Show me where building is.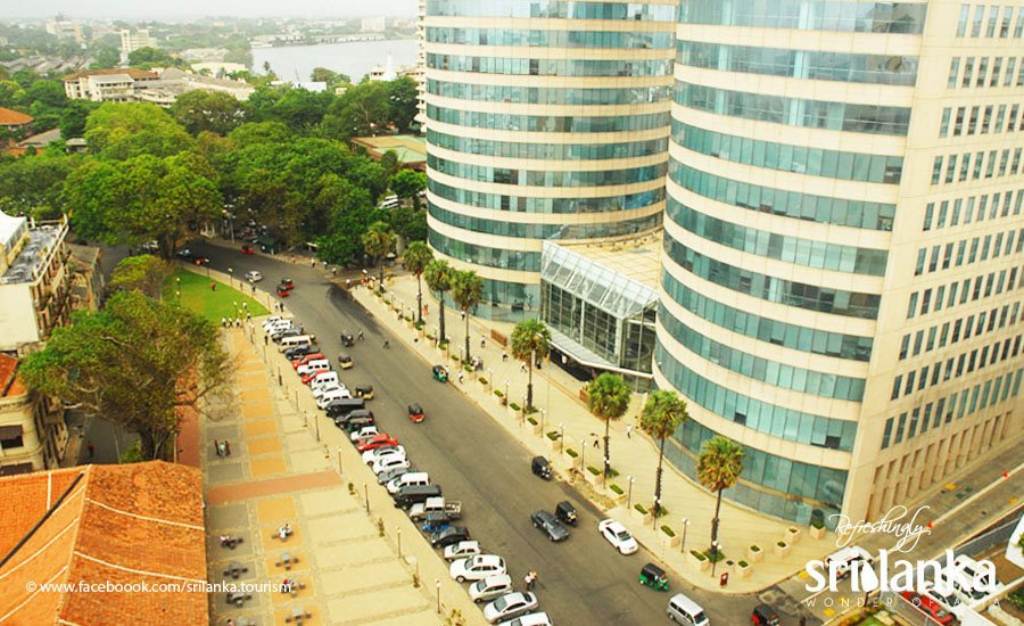
building is at locate(415, 0, 1023, 543).
